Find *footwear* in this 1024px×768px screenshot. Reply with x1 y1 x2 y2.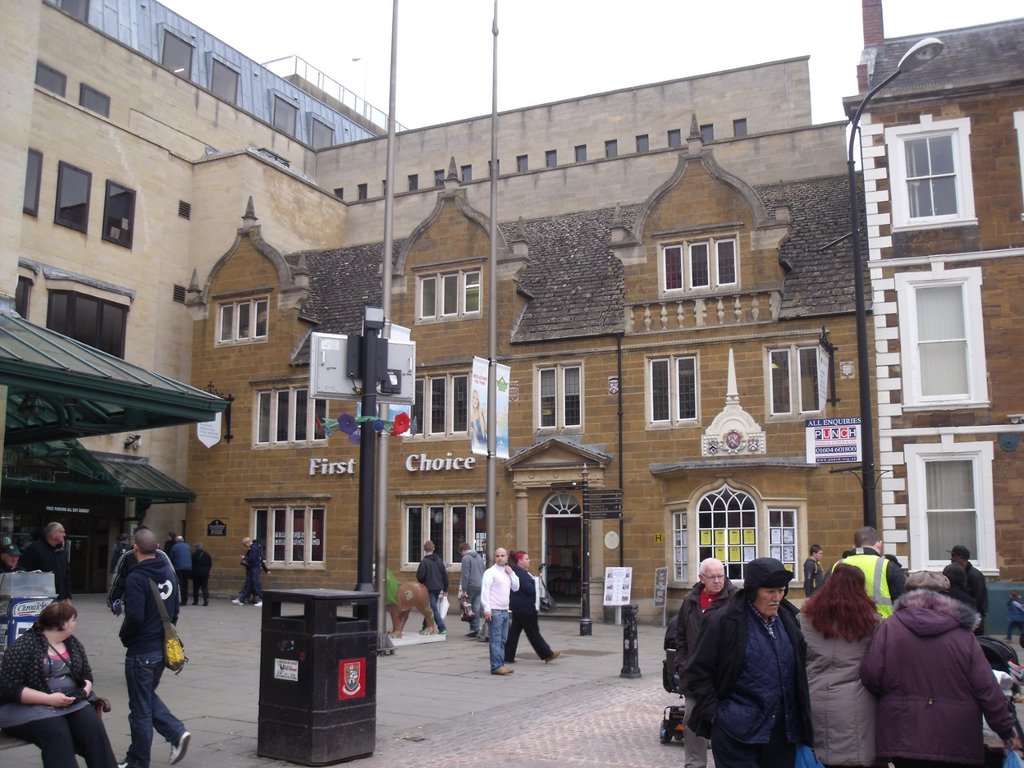
1014 693 1023 703.
